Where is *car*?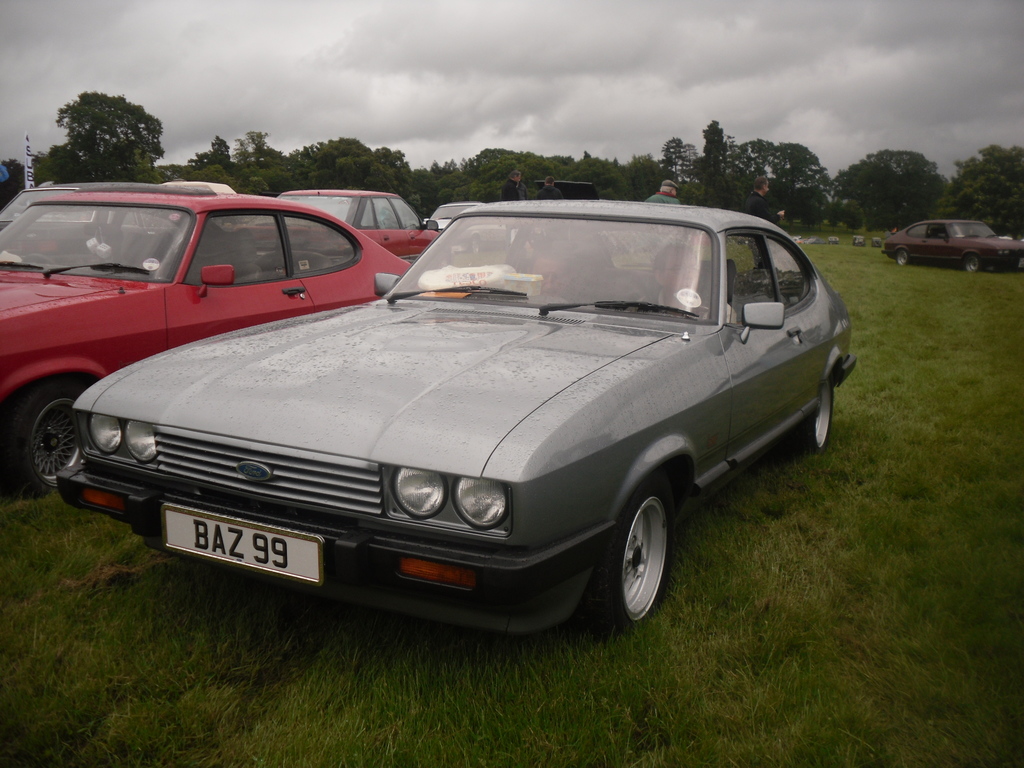
<region>275, 189, 443, 261</region>.
